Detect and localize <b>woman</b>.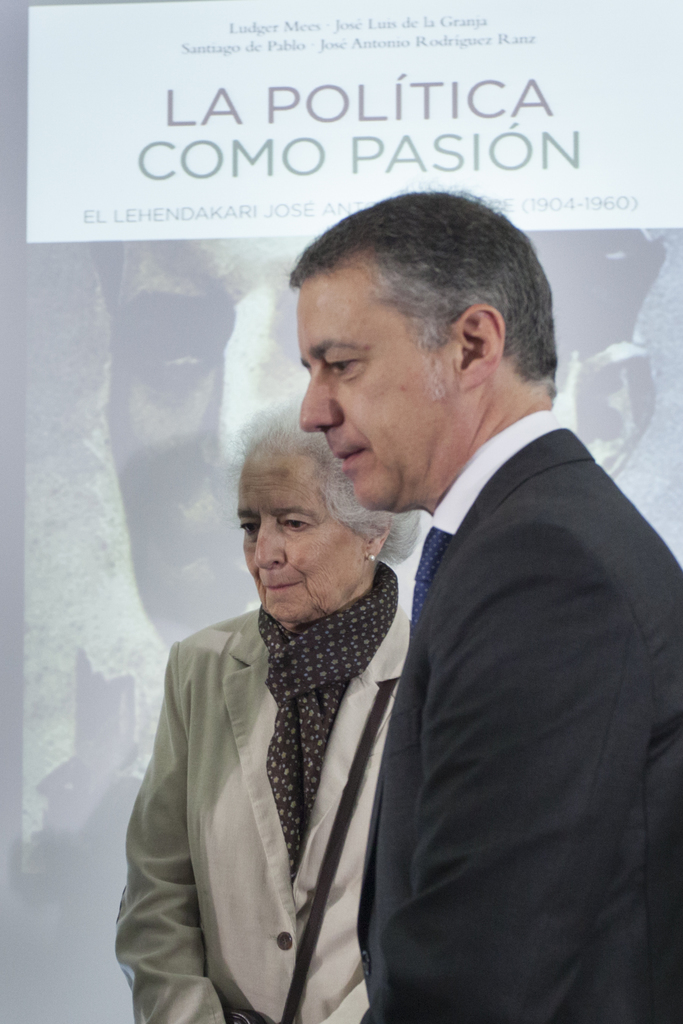
Localized at <bbox>97, 326, 456, 1023</bbox>.
